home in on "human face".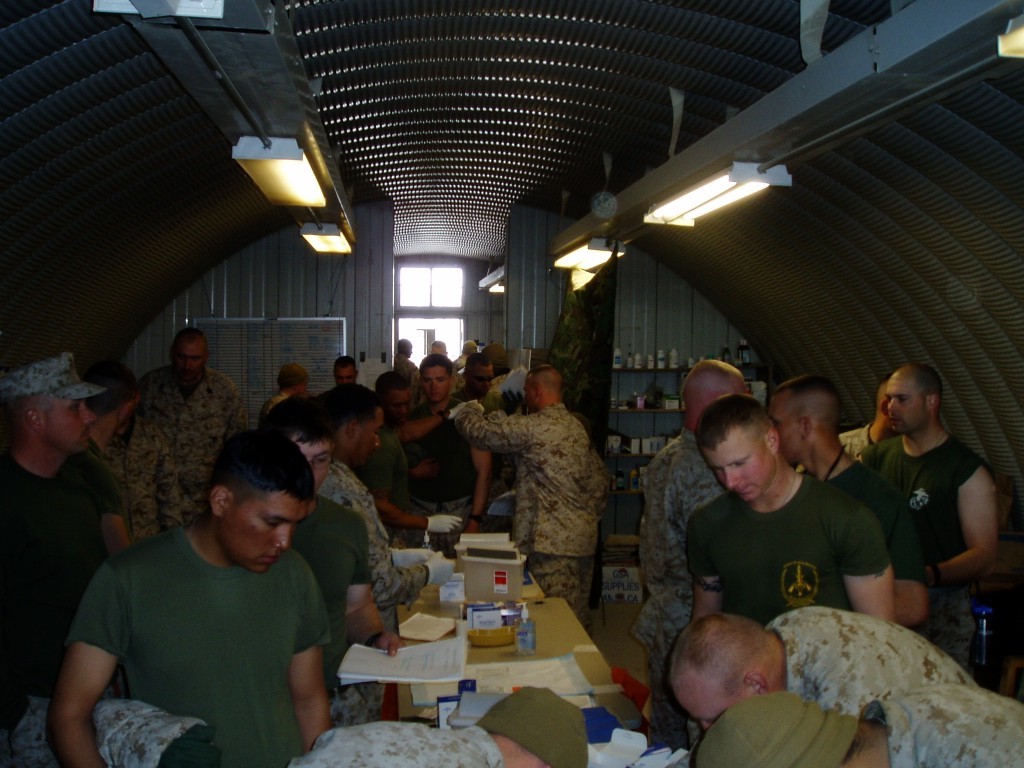
Homed in at select_region(423, 367, 450, 406).
